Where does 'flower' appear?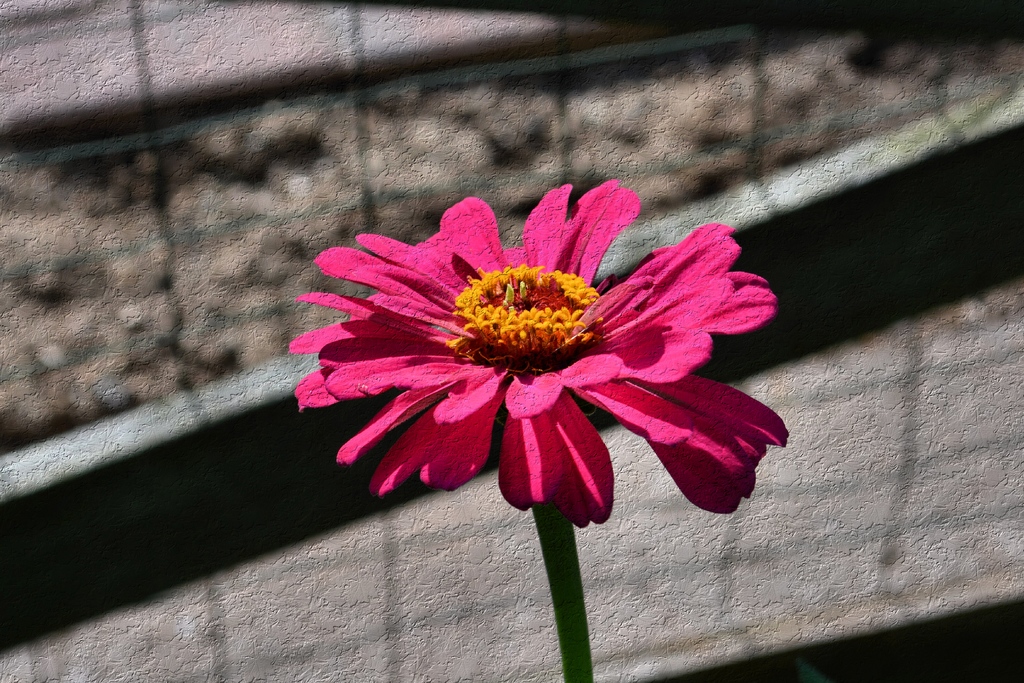
Appears at bbox(287, 179, 788, 529).
